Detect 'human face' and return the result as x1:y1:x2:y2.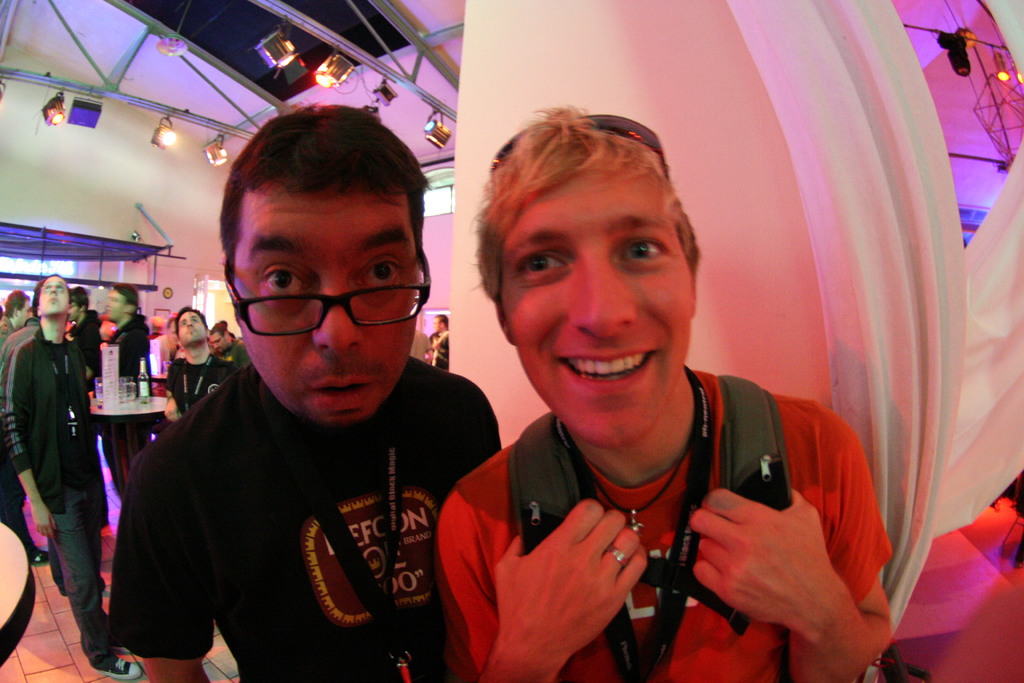
247:185:414:422.
